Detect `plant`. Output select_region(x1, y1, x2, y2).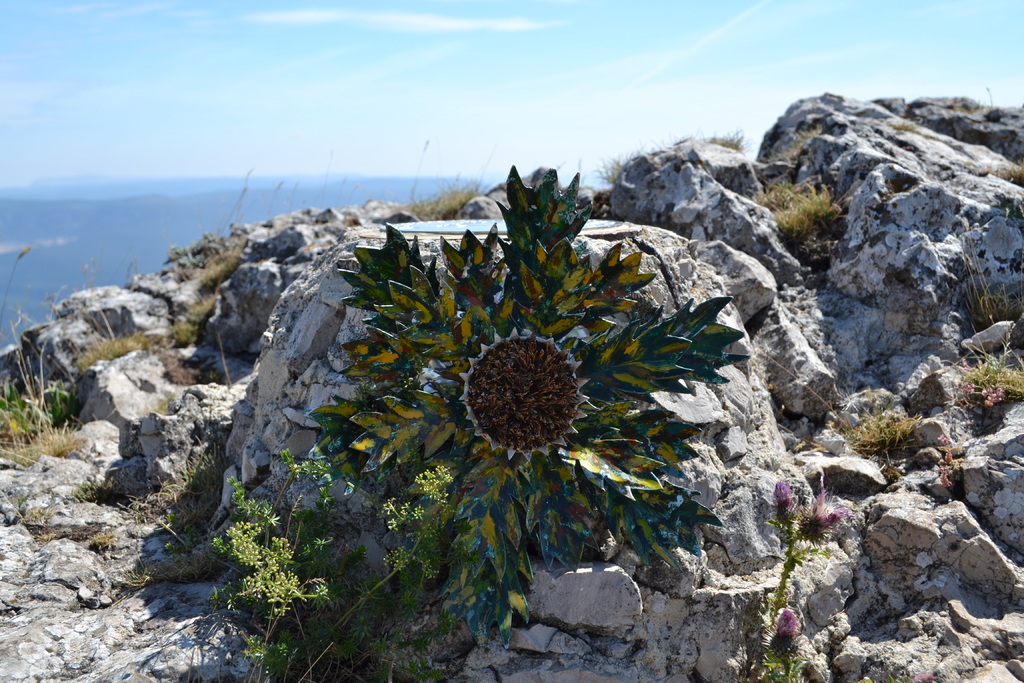
select_region(198, 242, 250, 279).
